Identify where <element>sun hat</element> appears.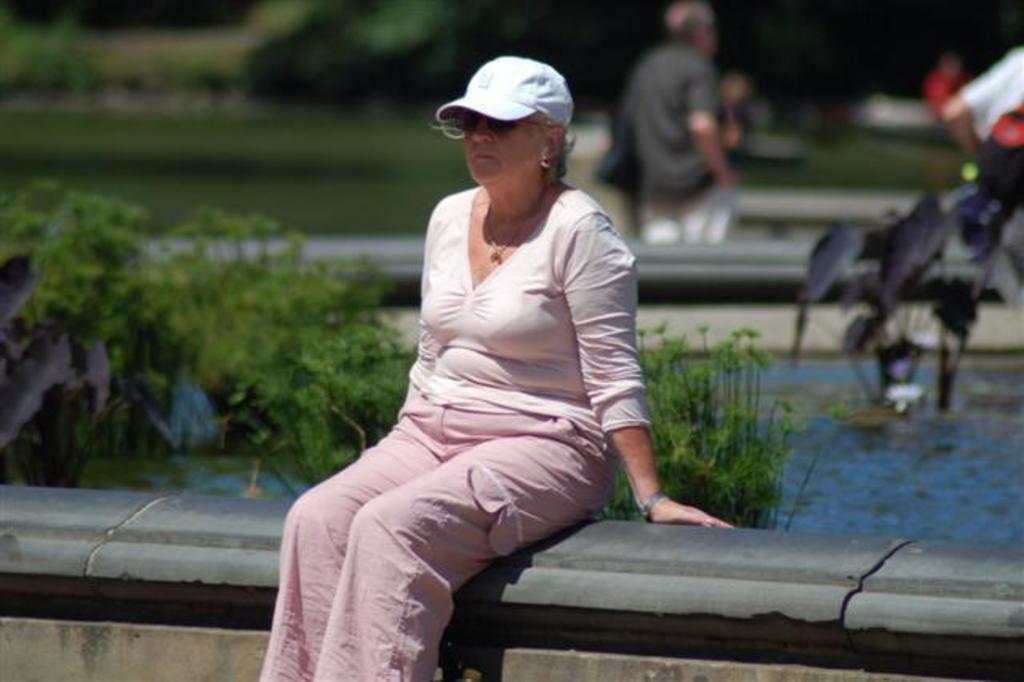
Appears at (x1=432, y1=54, x2=578, y2=139).
